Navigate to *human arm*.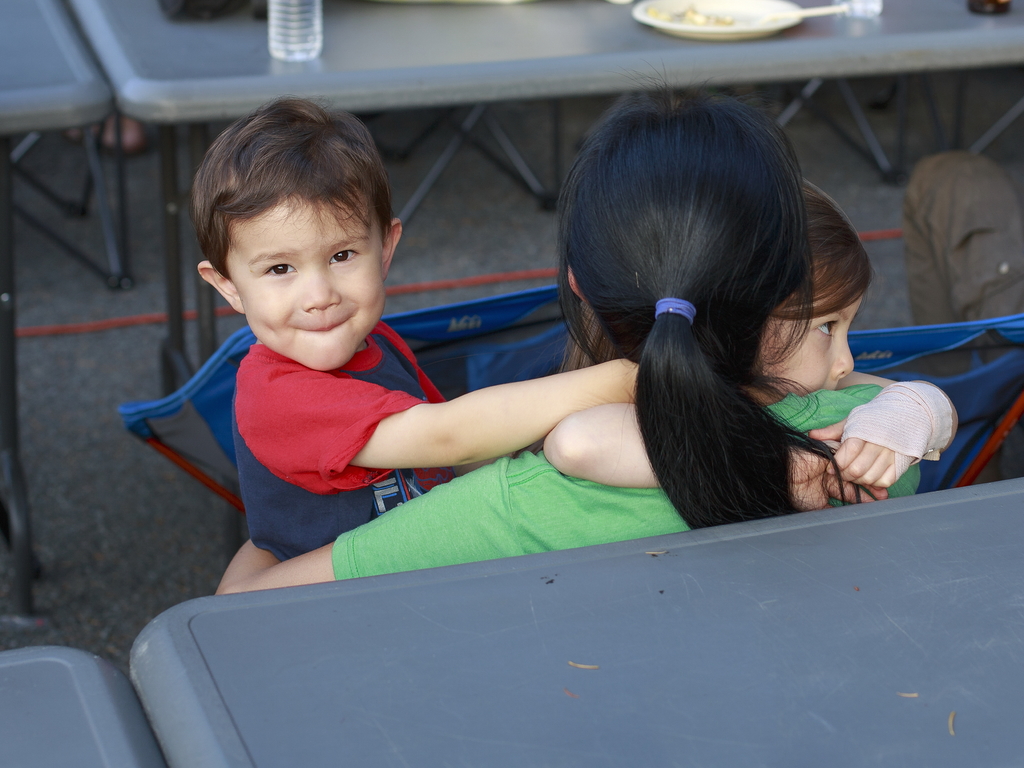
Navigation target: [x1=542, y1=401, x2=888, y2=518].
